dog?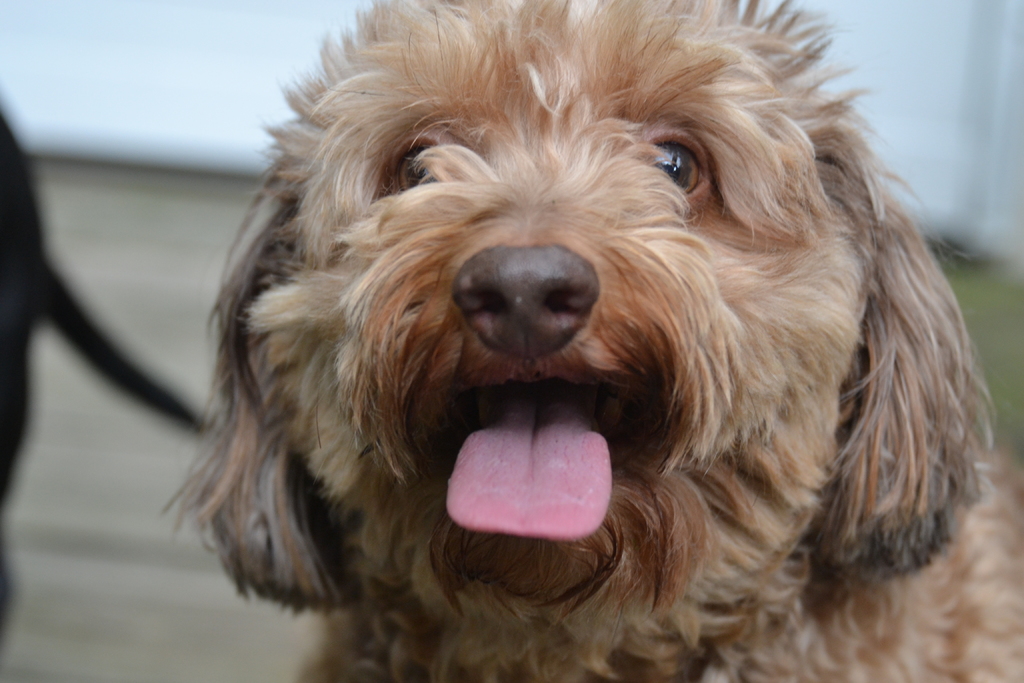
(160, 0, 1023, 682)
